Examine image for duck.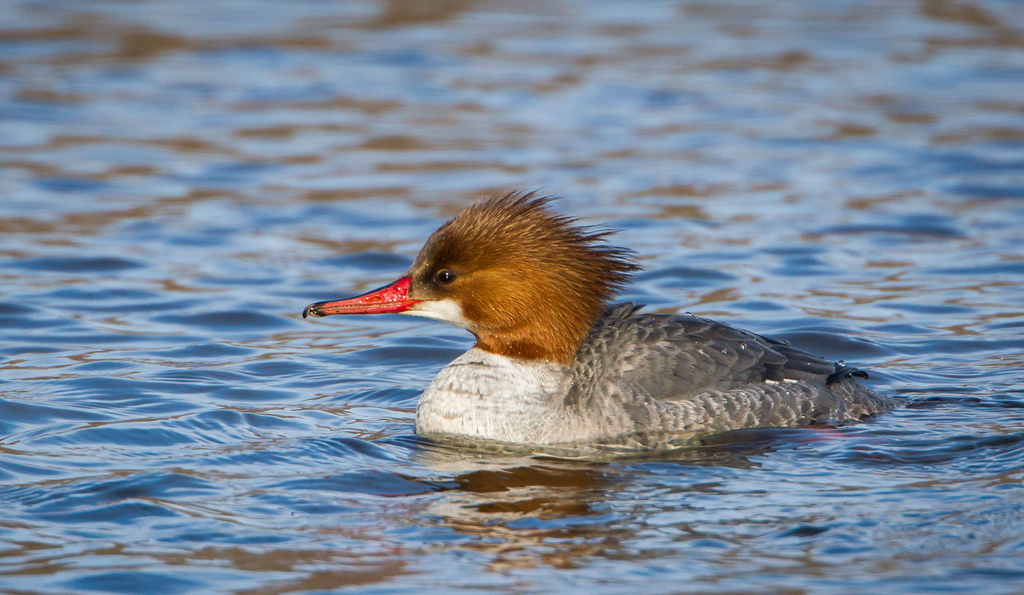
Examination result: {"left": 301, "top": 186, "right": 880, "bottom": 440}.
